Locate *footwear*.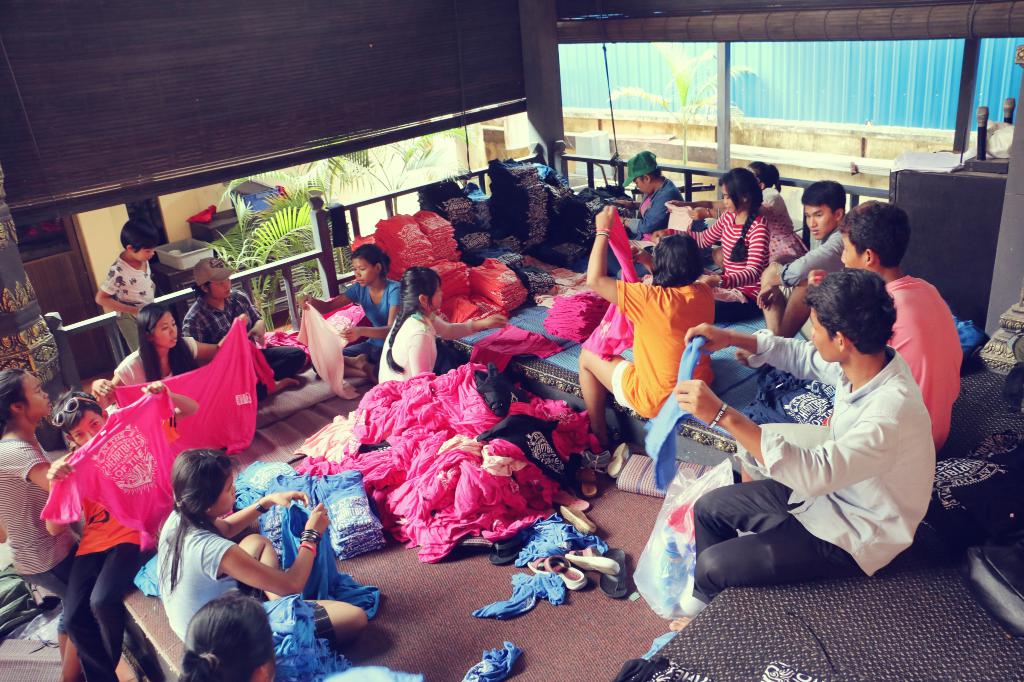
Bounding box: left=557, top=504, right=597, bottom=535.
